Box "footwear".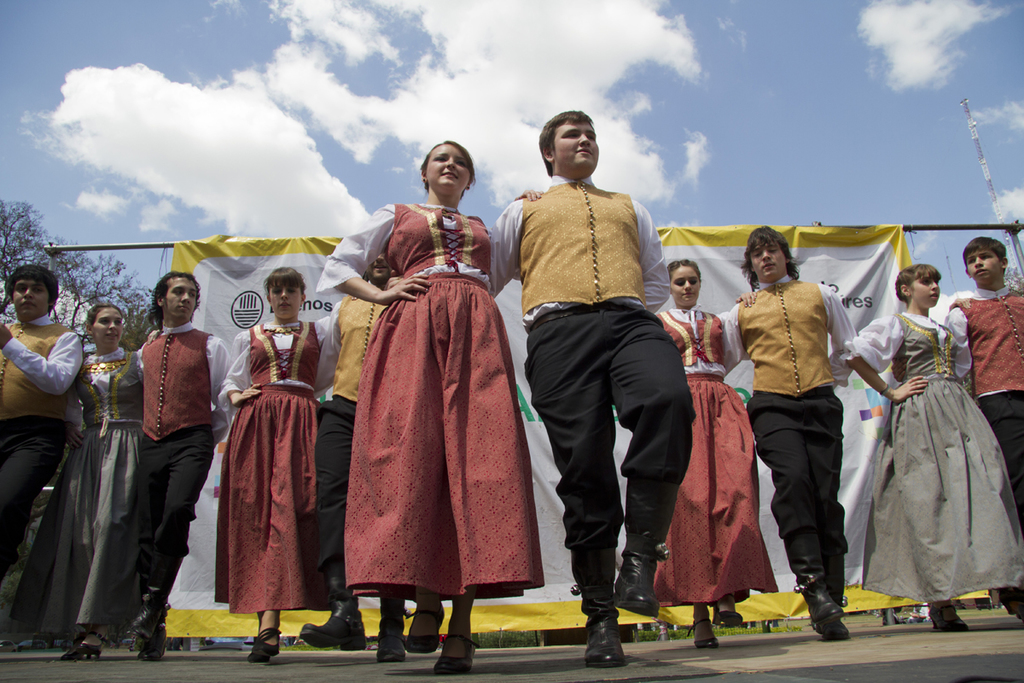
714, 611, 744, 632.
